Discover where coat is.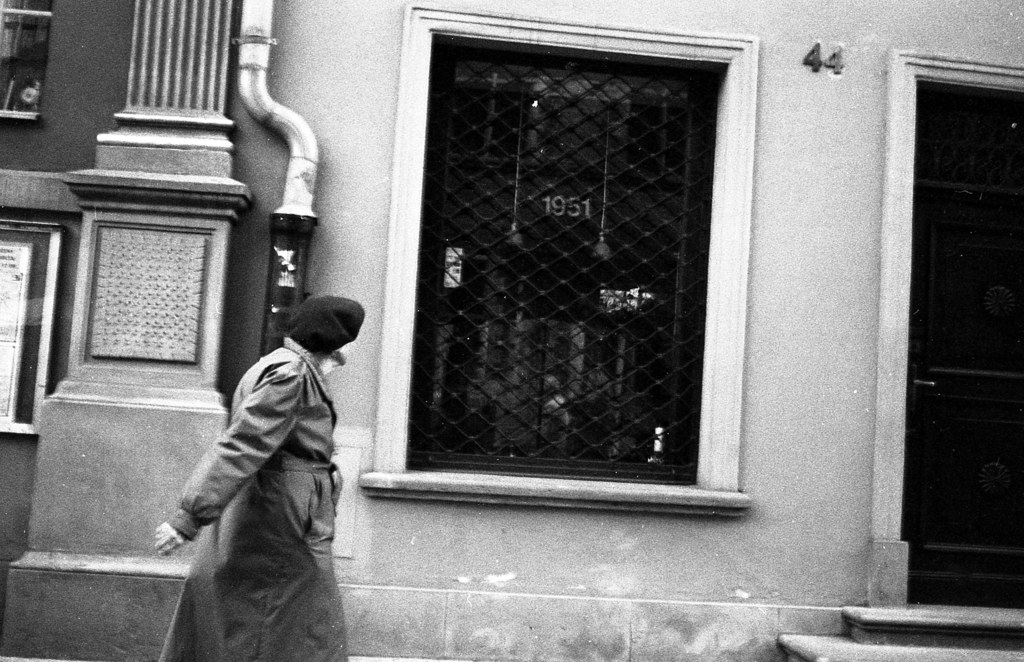
Discovered at (left=156, top=345, right=346, bottom=661).
